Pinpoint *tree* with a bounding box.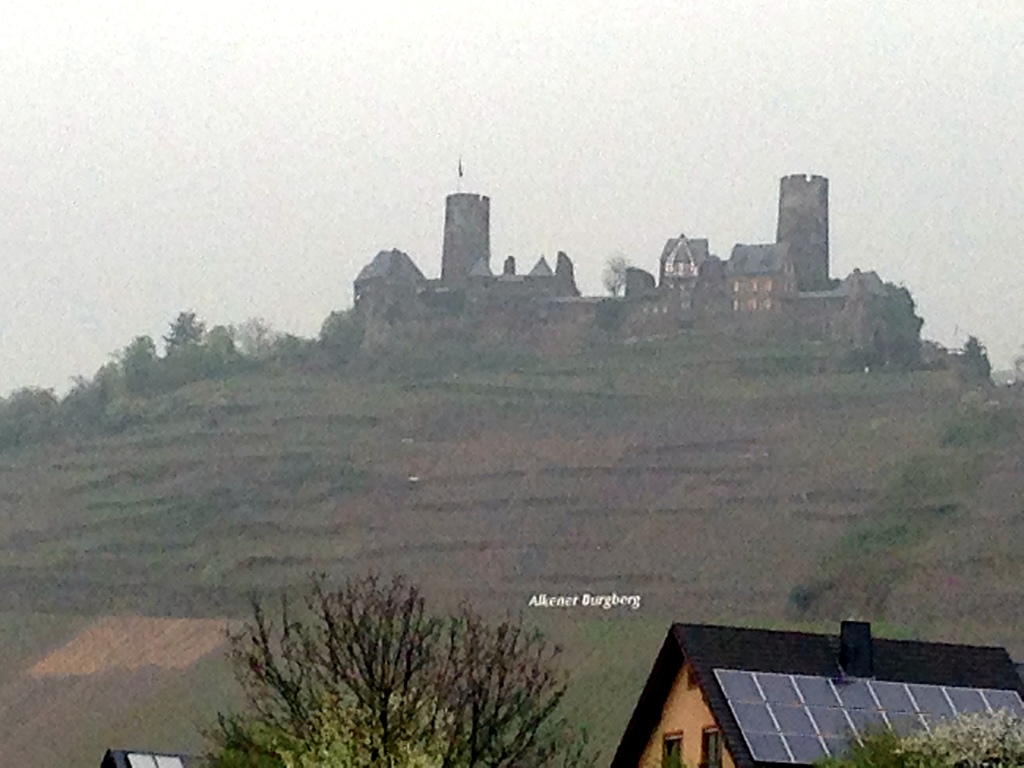
814,702,1023,767.
